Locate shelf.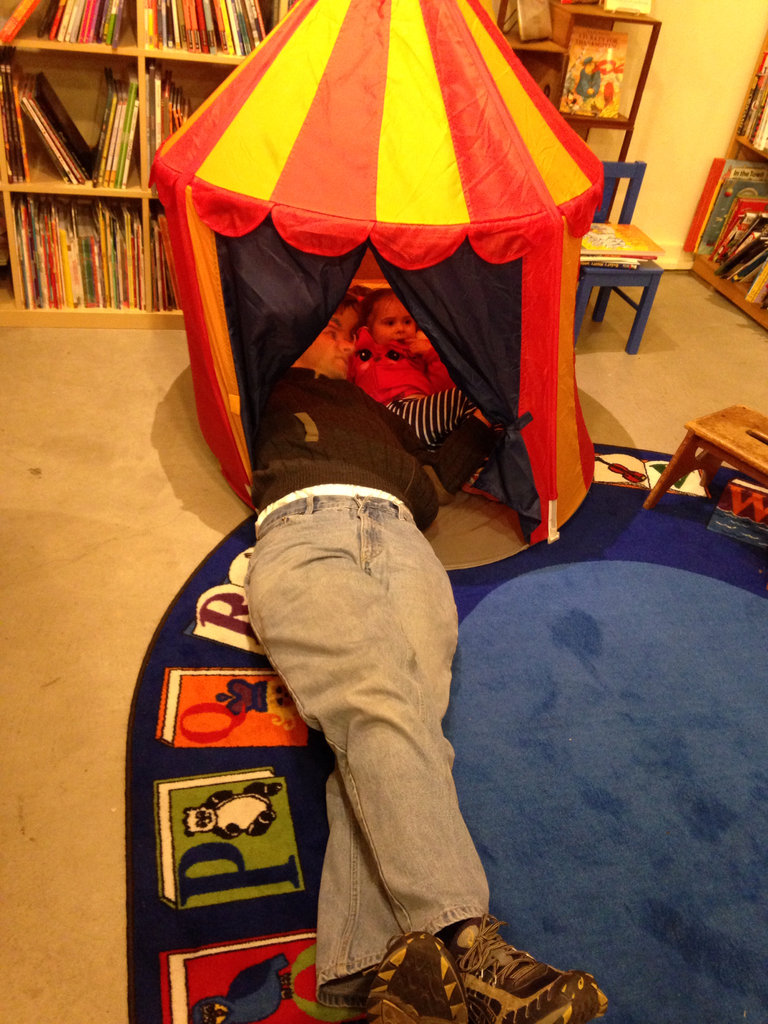
Bounding box: box=[681, 13, 767, 333].
